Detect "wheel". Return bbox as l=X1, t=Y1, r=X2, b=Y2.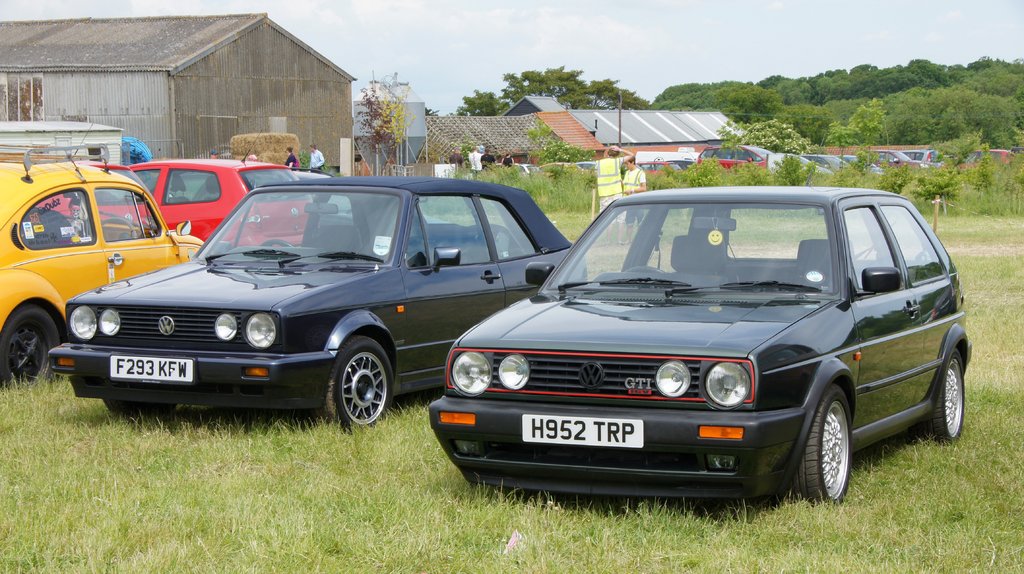
l=266, t=242, r=293, b=250.
